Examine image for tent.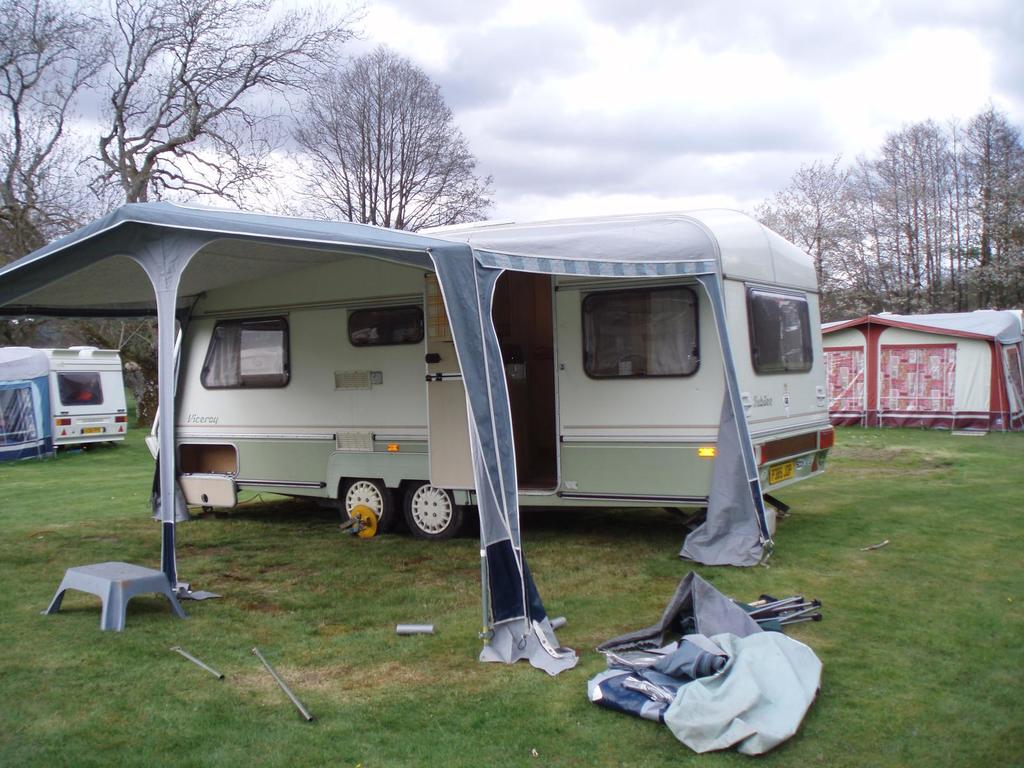
Examination result: pyautogui.locateOnScreen(55, 184, 826, 591).
